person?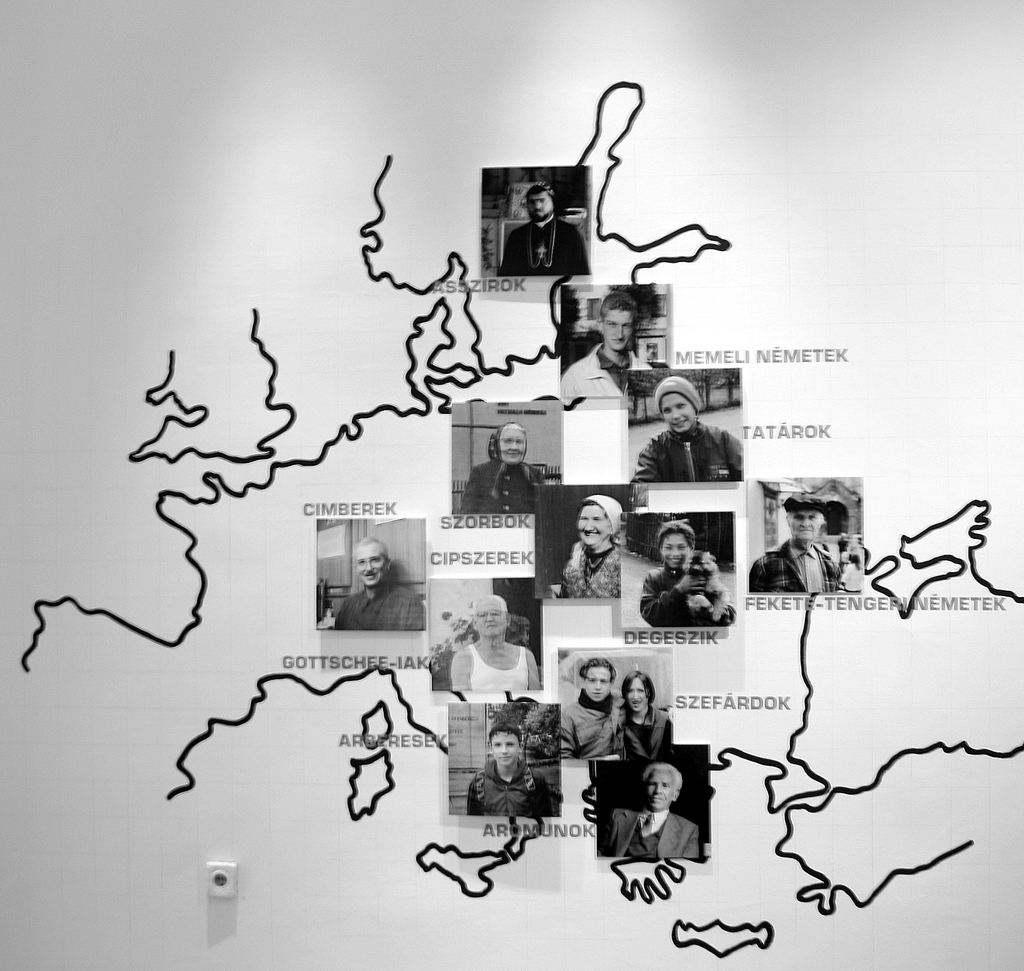
bbox=(608, 763, 701, 861)
